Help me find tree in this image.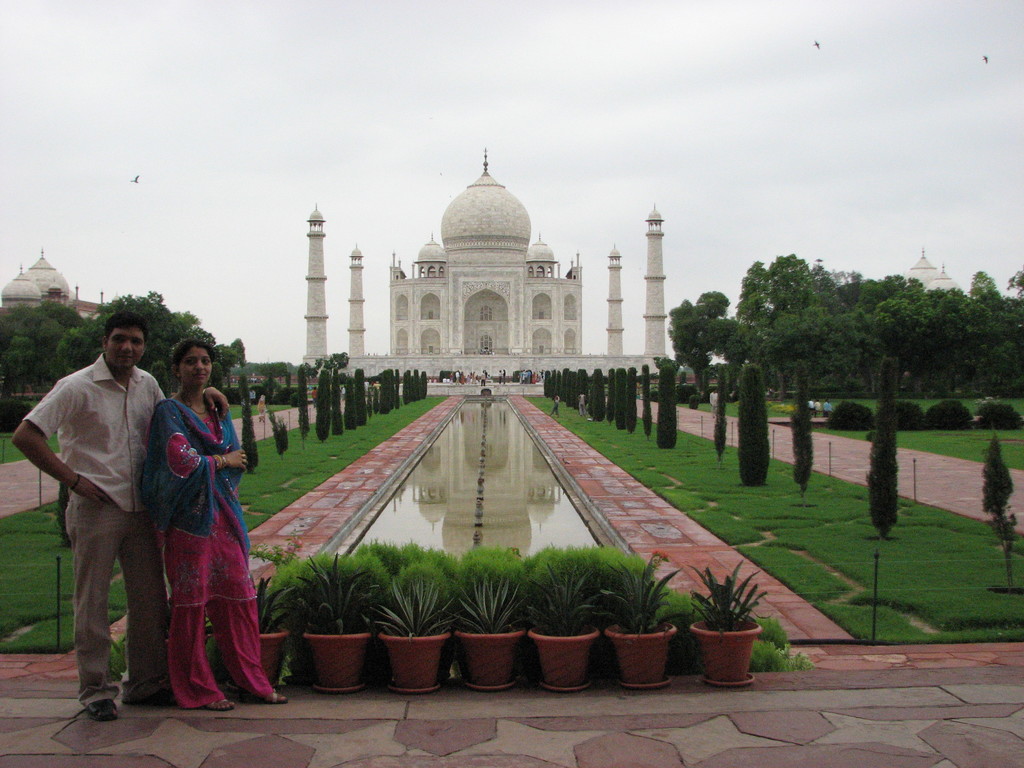
Found it: <bbox>344, 375, 358, 431</bbox>.
